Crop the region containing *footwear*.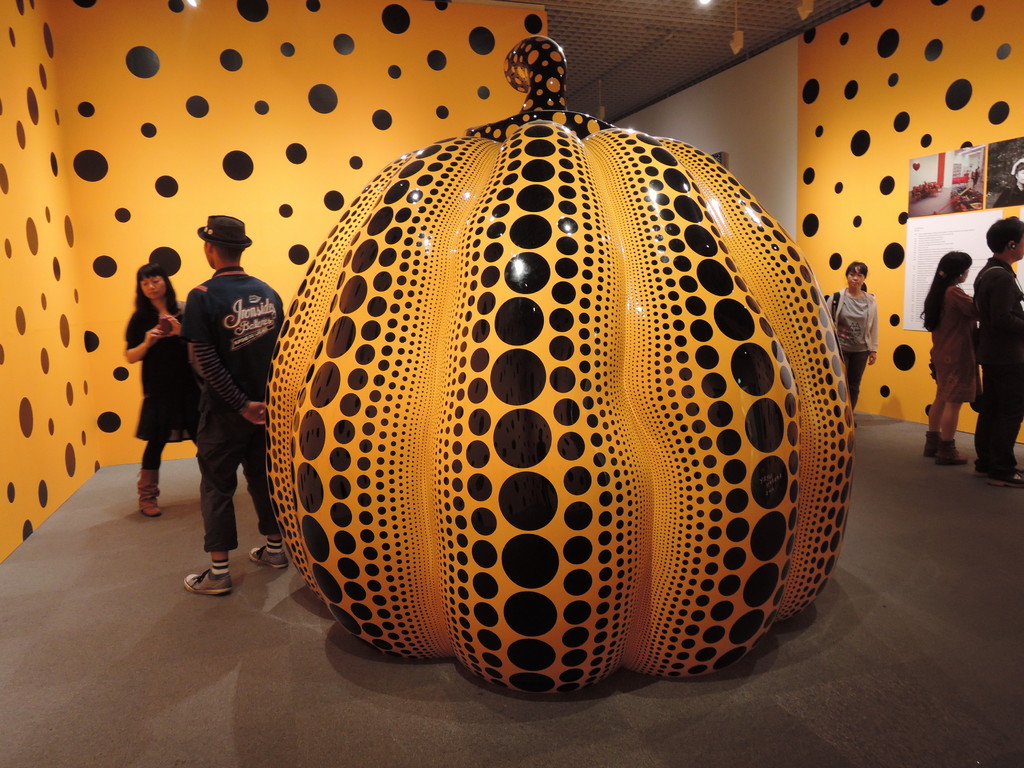
Crop region: (left=182, top=566, right=232, bottom=593).
